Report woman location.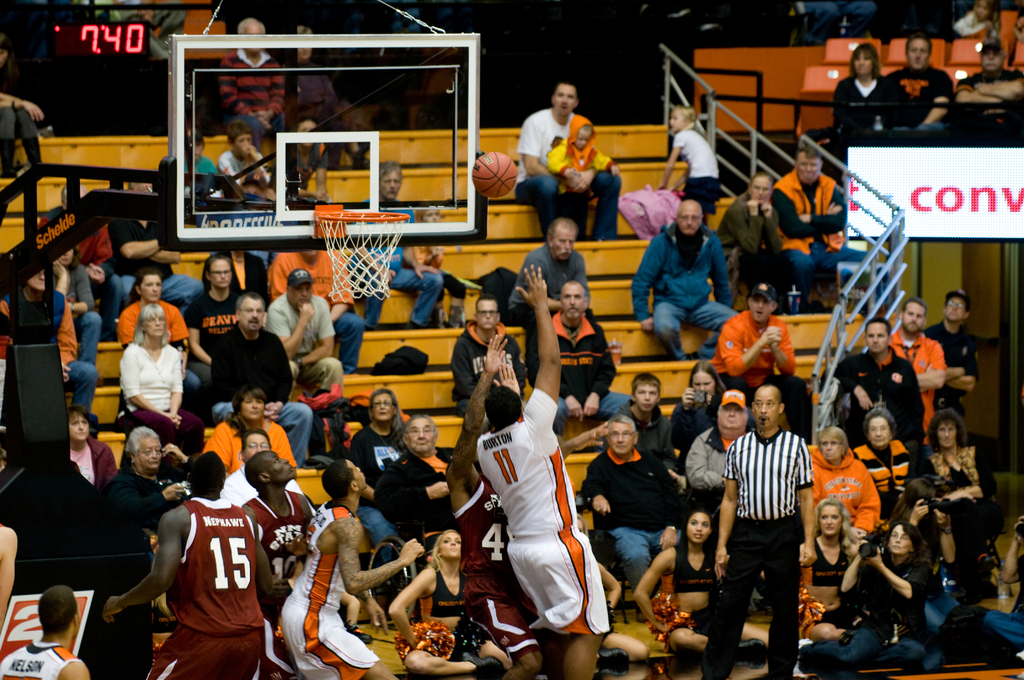
Report: x1=662 y1=366 x2=761 y2=492.
